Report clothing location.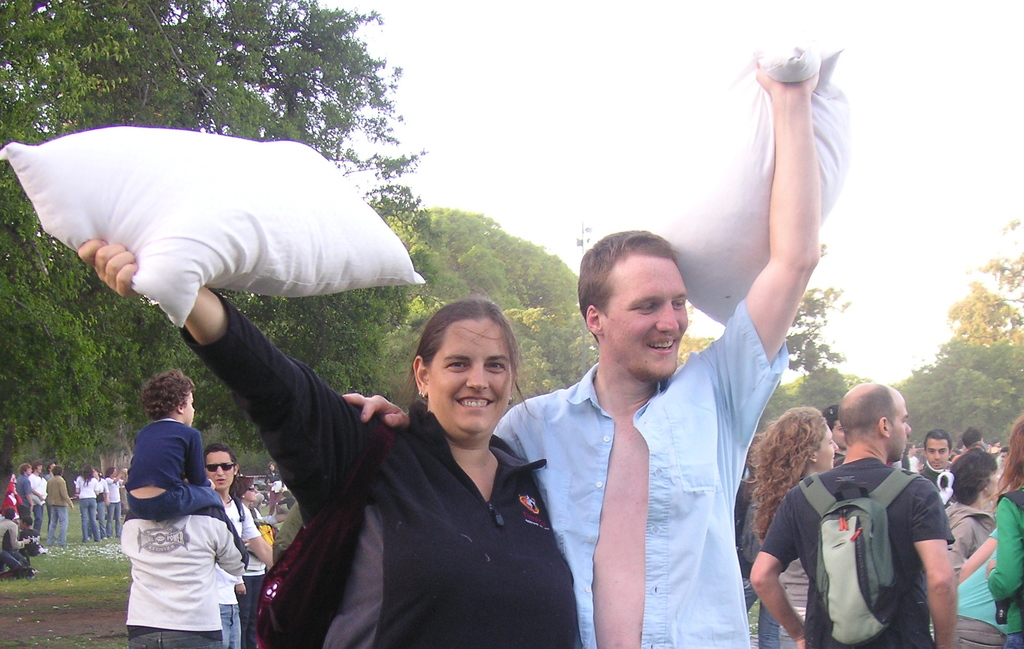
Report: l=735, t=478, r=786, b=648.
